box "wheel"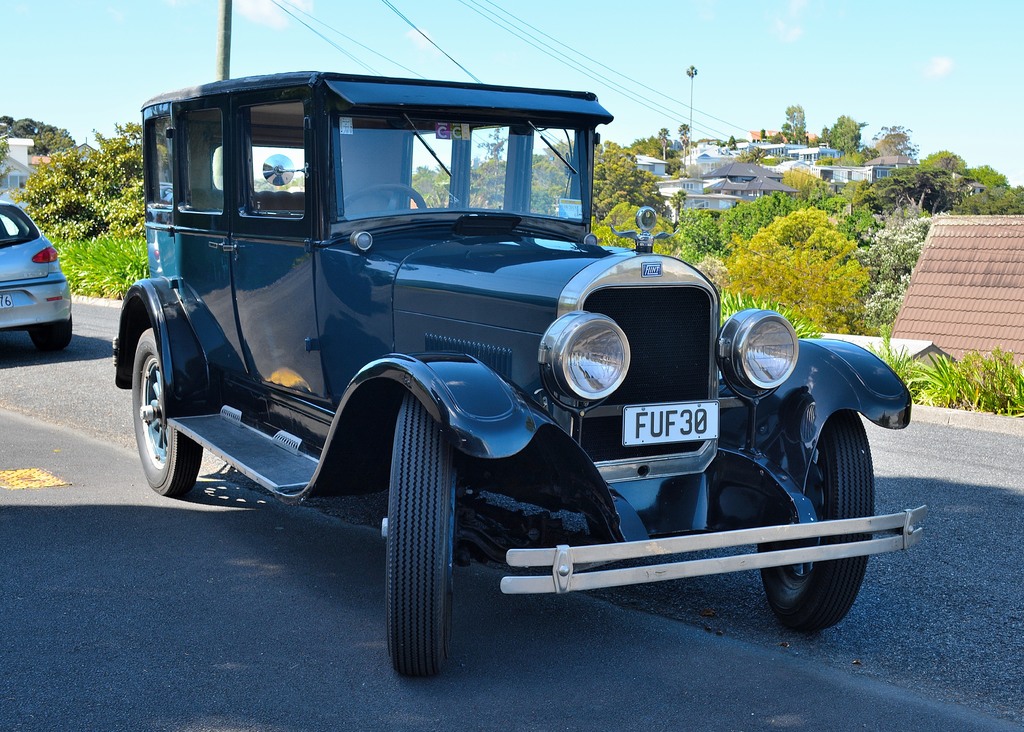
Rect(754, 407, 871, 638)
